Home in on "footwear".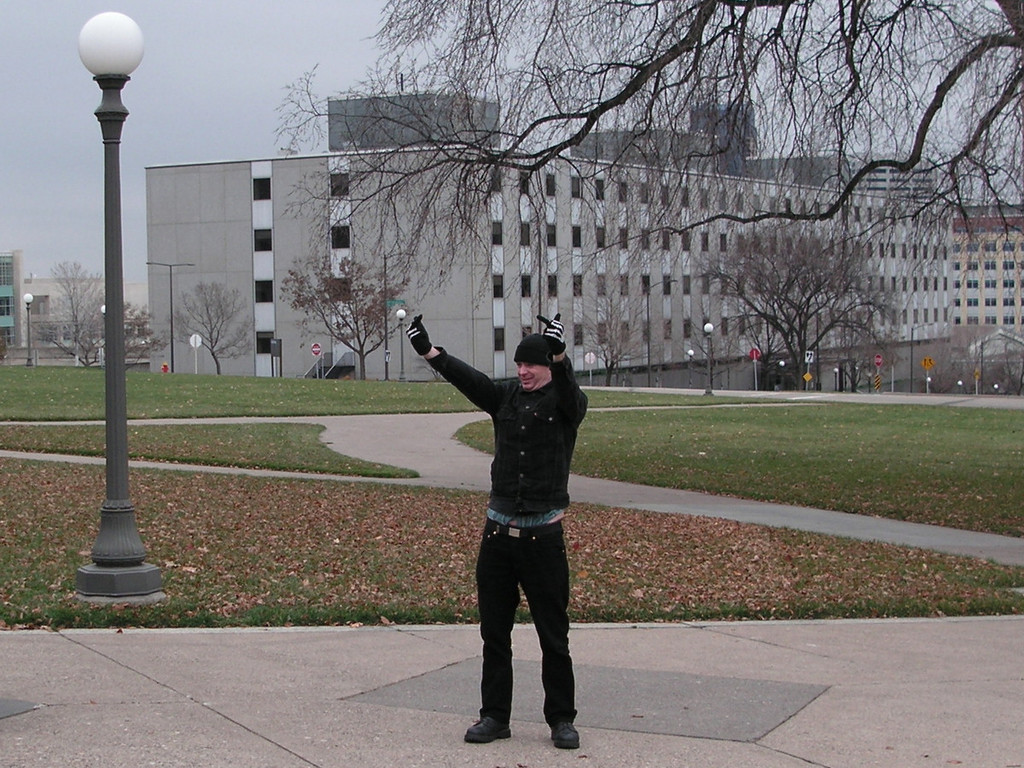
Homed in at l=547, t=720, r=579, b=750.
